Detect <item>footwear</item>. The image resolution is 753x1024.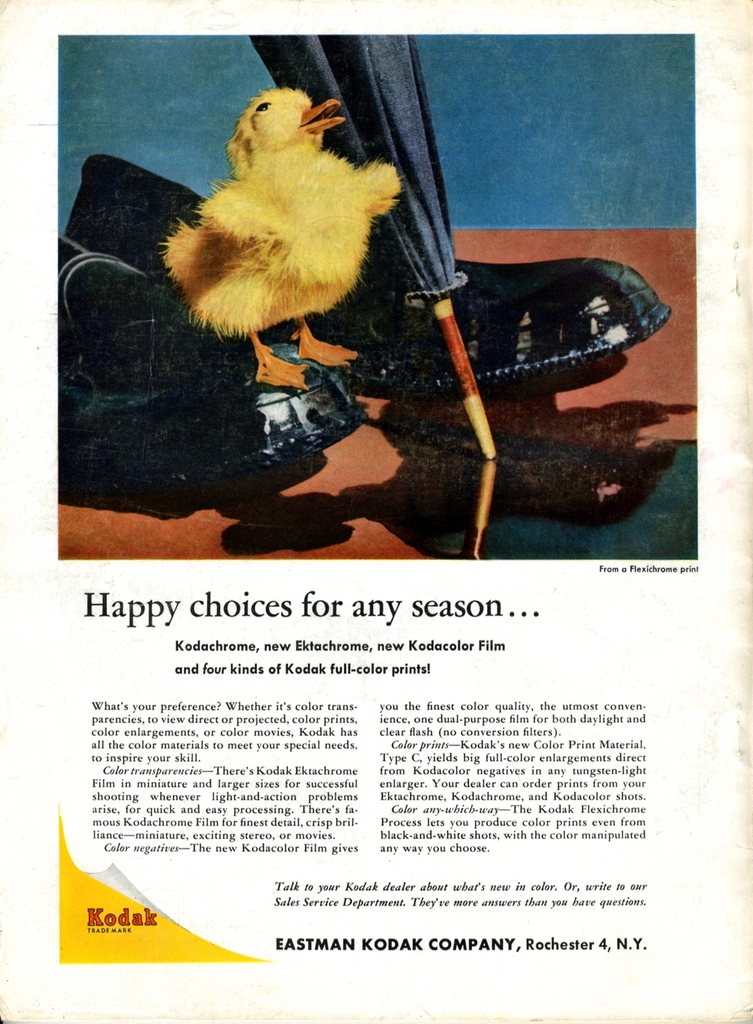
bbox=[56, 344, 367, 492].
